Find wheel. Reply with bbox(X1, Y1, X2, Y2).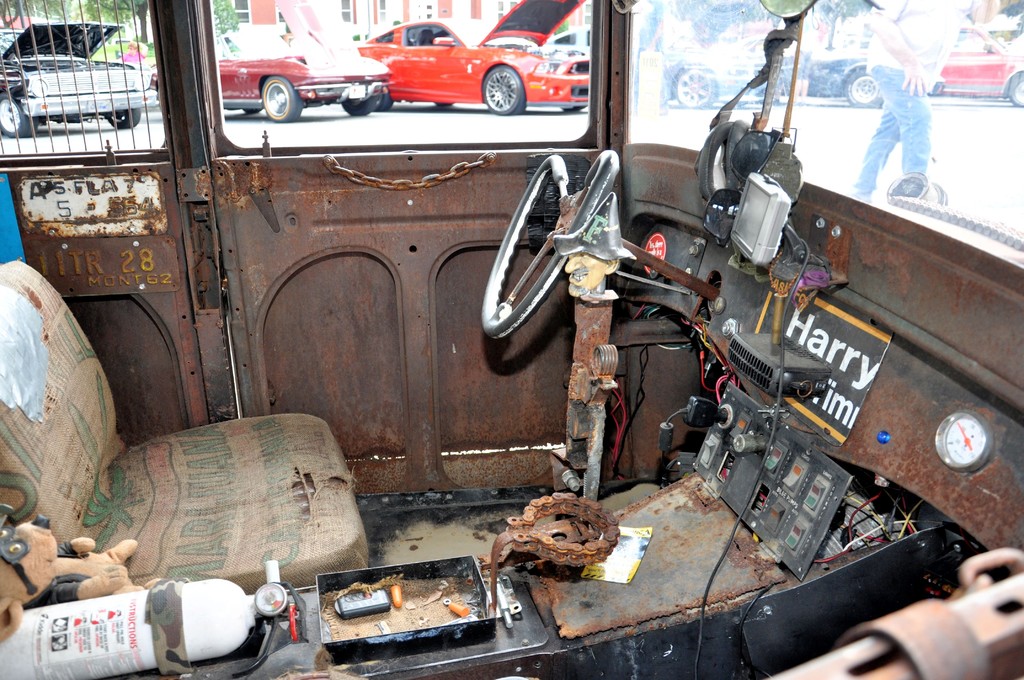
bbox(1007, 72, 1023, 113).
